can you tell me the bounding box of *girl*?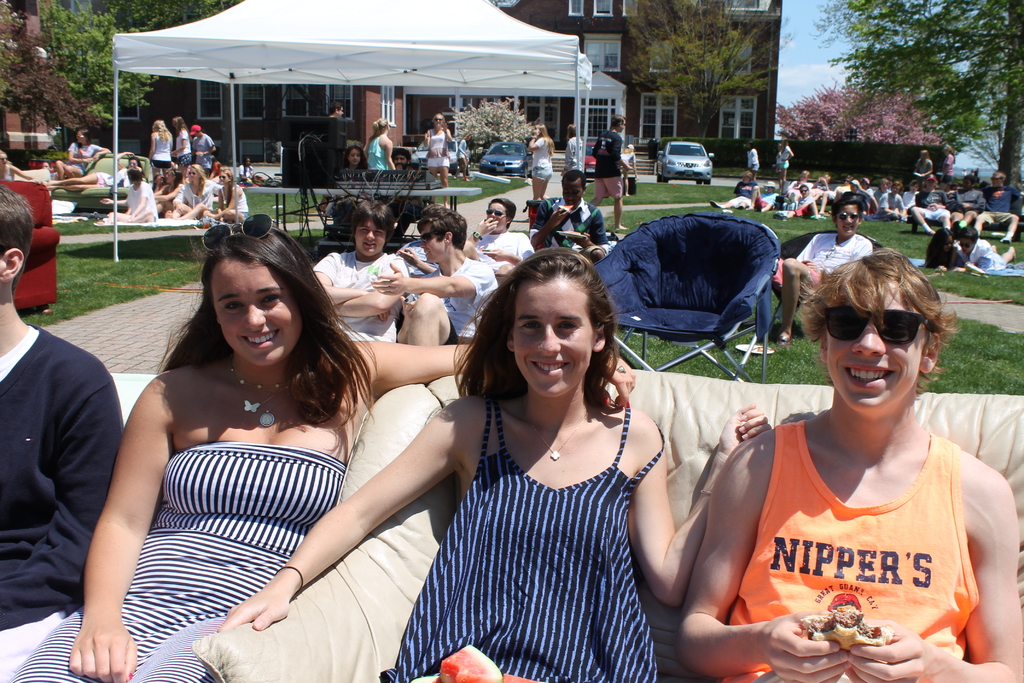
bbox=(214, 249, 771, 682).
